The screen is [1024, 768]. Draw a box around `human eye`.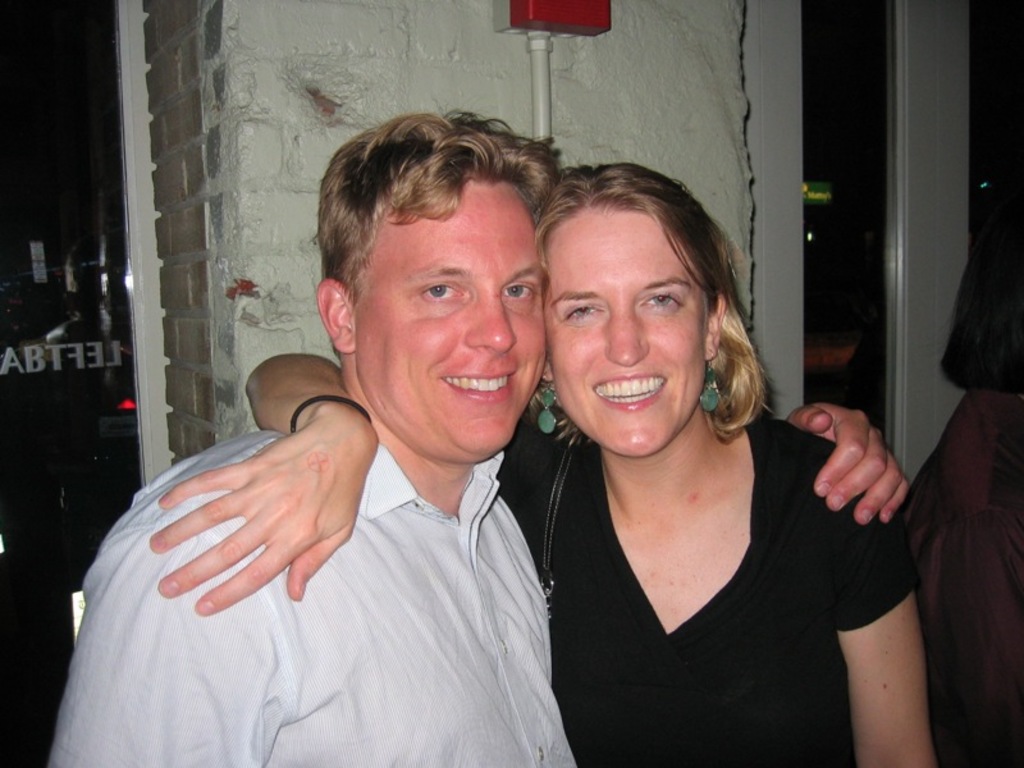
497:278:536:307.
